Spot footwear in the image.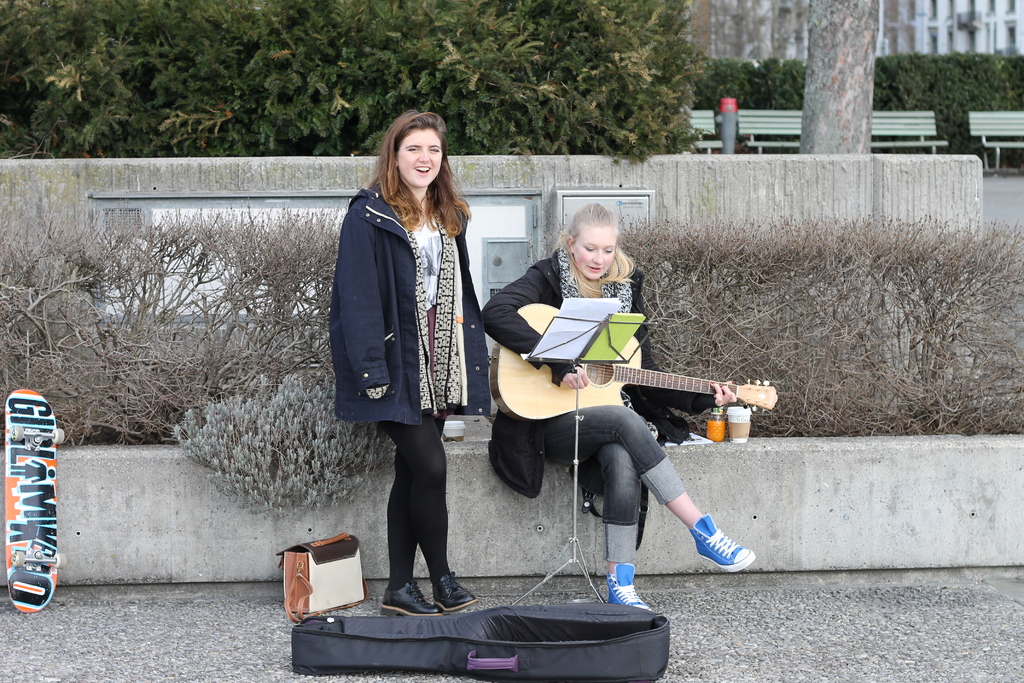
footwear found at Rect(605, 562, 652, 612).
